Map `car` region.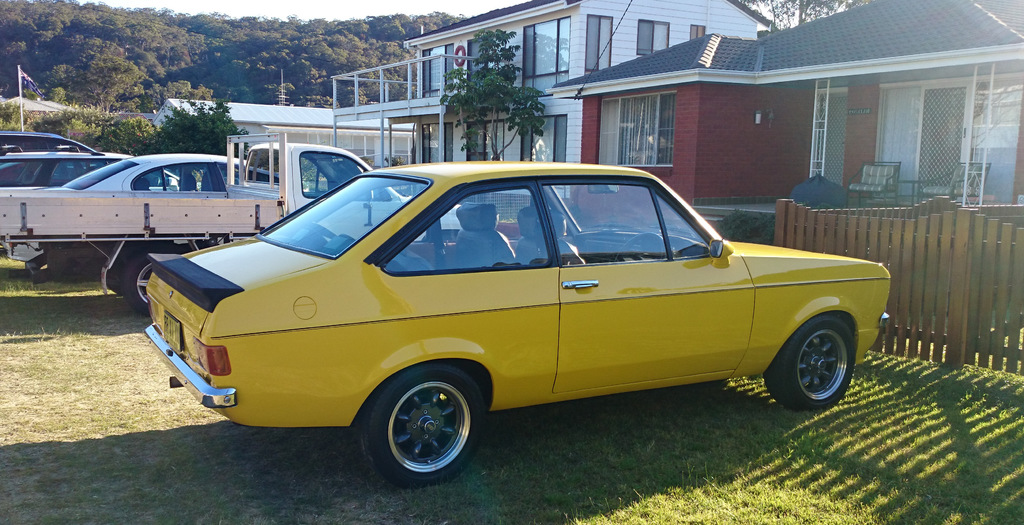
Mapped to 143,158,895,490.
